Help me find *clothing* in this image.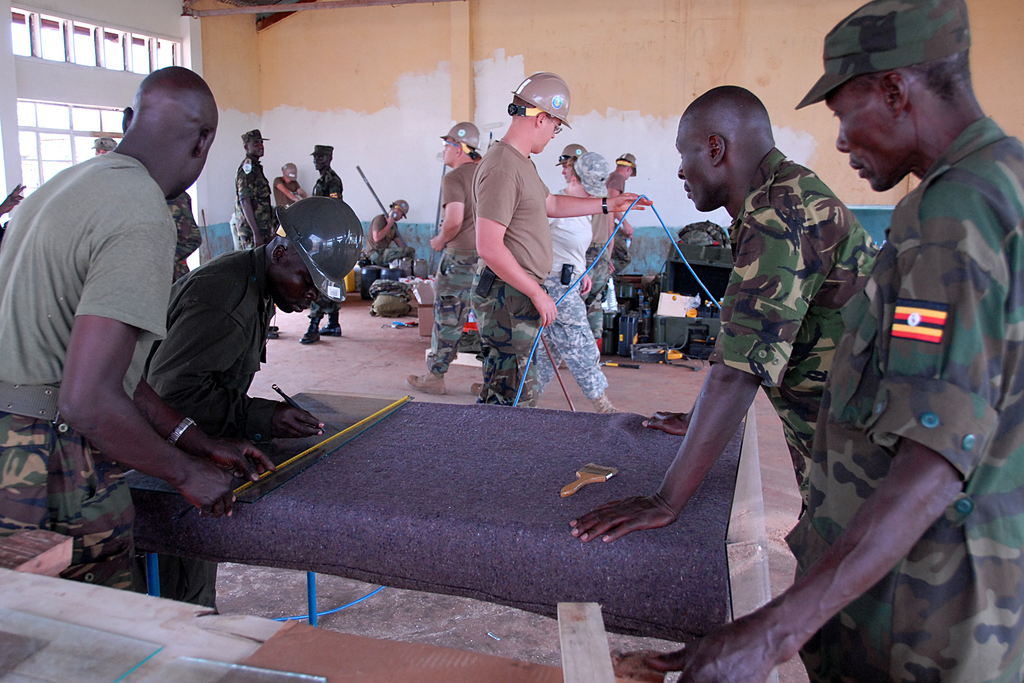
Found it: x1=0, y1=418, x2=143, y2=593.
